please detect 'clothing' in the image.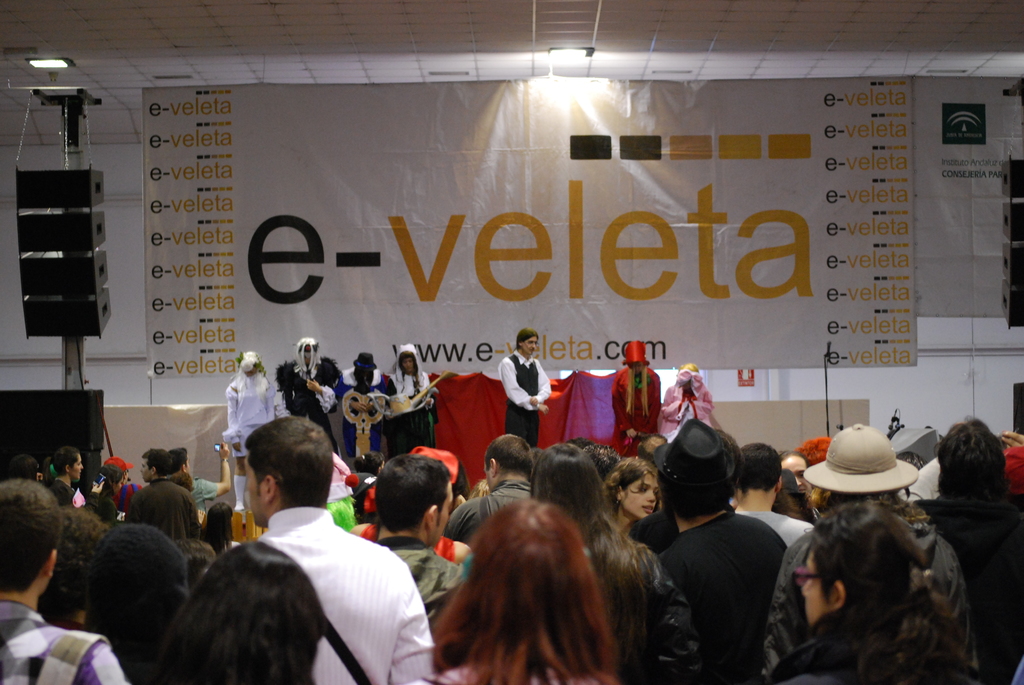
region(612, 358, 671, 452).
